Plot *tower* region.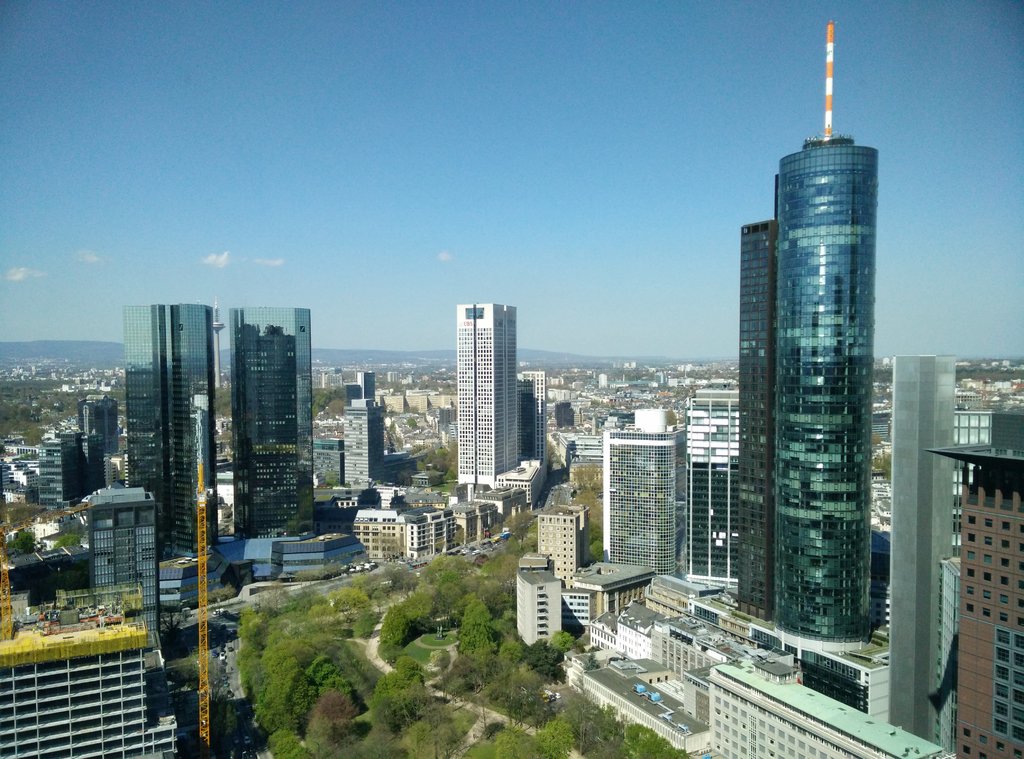
Plotted at x1=338 y1=402 x2=387 y2=499.
